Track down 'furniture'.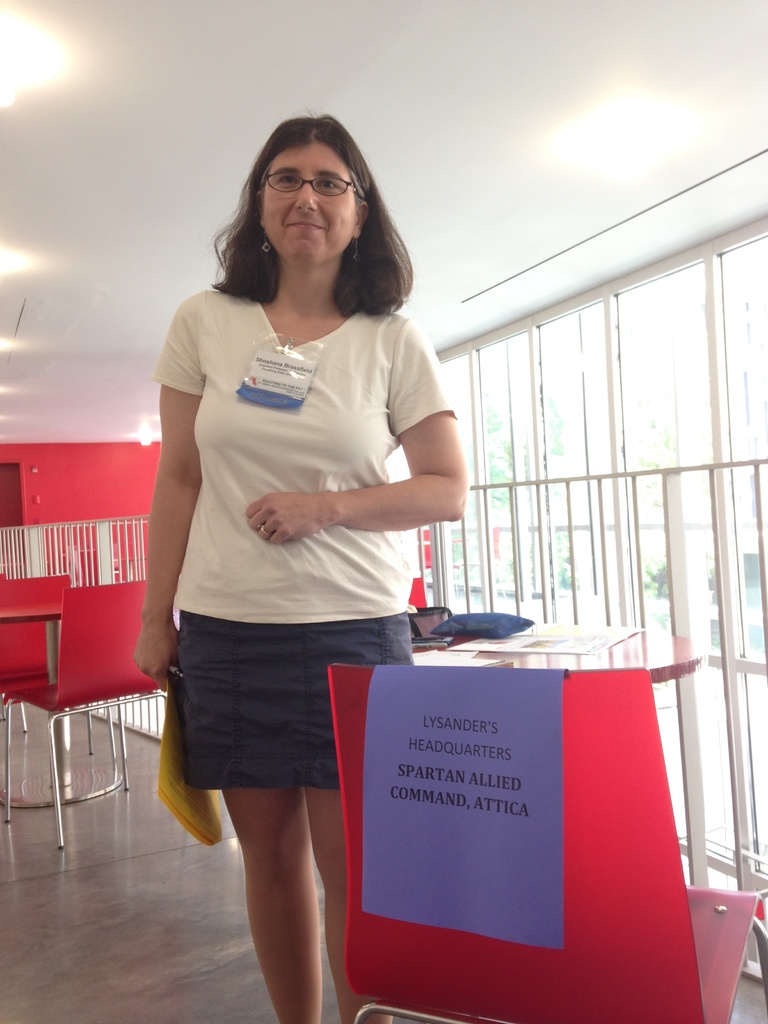
Tracked to 0,584,170,855.
